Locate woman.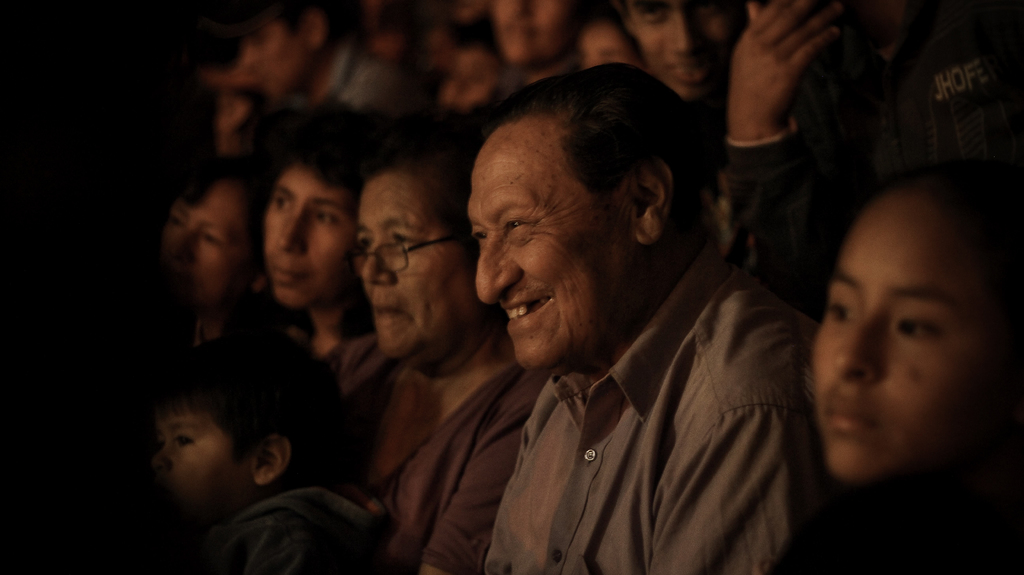
Bounding box: [x1=259, y1=90, x2=381, y2=483].
